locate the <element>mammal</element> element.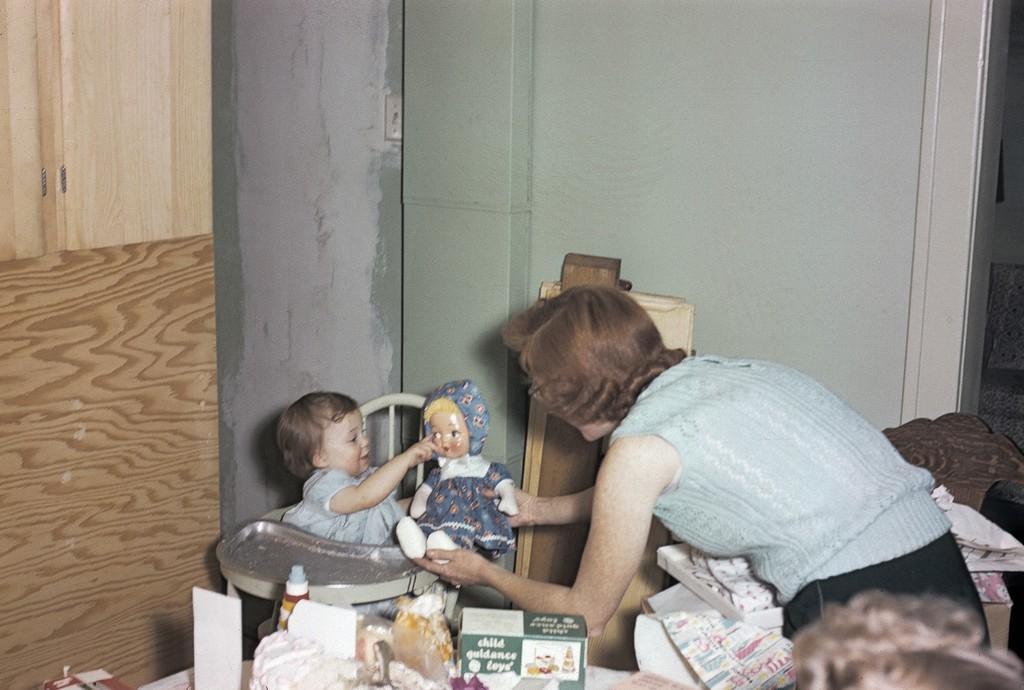
Element bbox: bbox=(274, 391, 445, 620).
